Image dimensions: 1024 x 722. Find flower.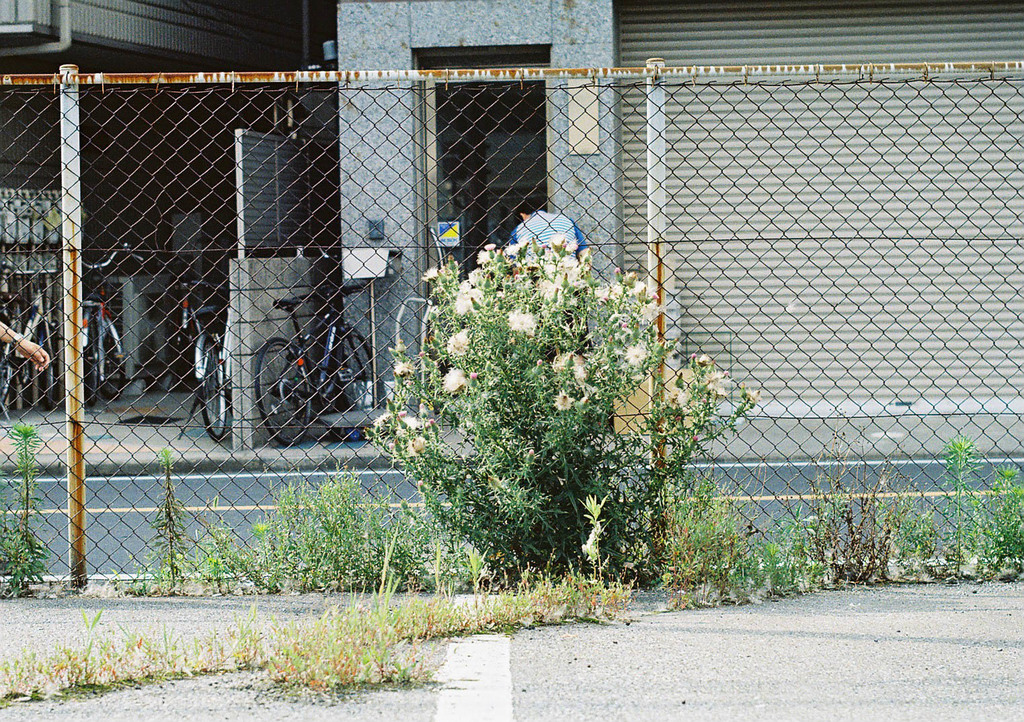
left=395, top=412, right=418, bottom=432.
